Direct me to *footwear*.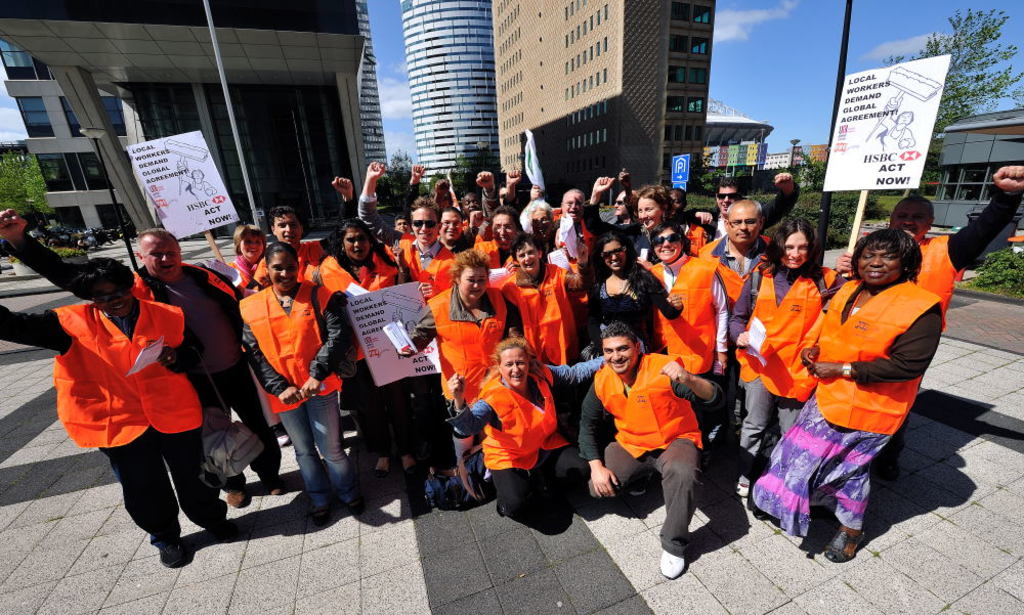
Direction: 222 478 245 511.
